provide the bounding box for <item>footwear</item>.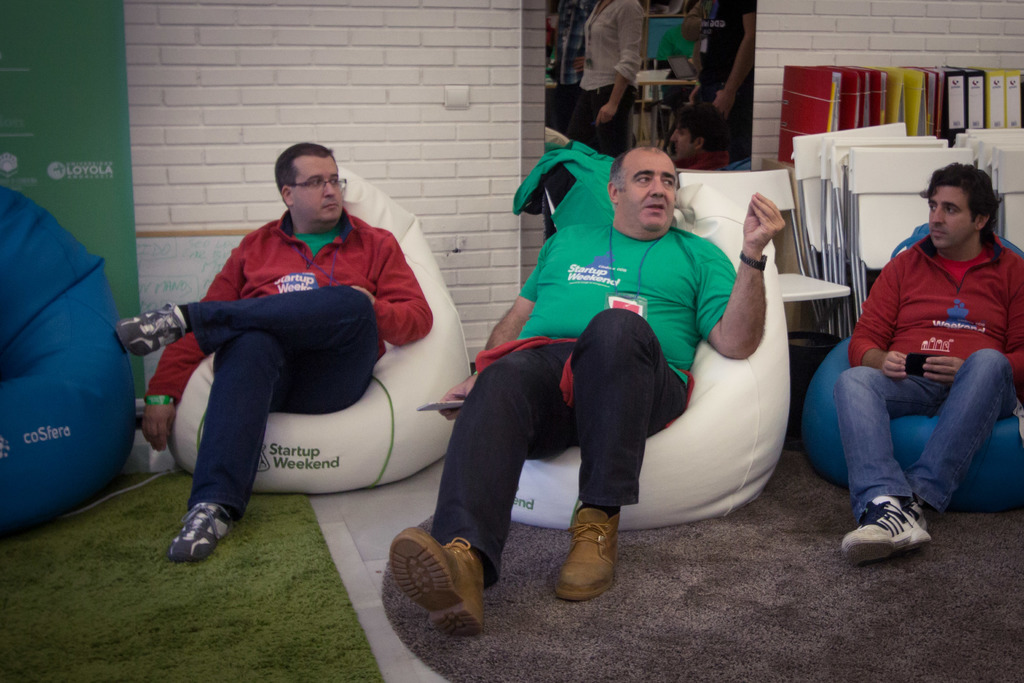
<bbox>840, 495, 932, 565</bbox>.
